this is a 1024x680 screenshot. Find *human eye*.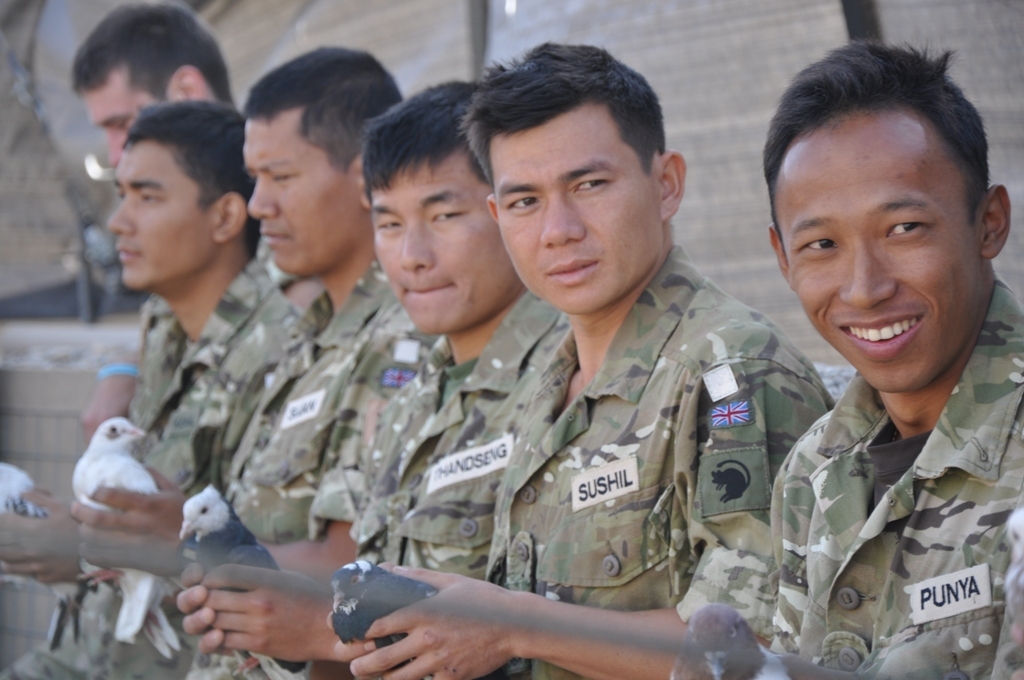
Bounding box: x1=113, y1=119, x2=127, y2=132.
